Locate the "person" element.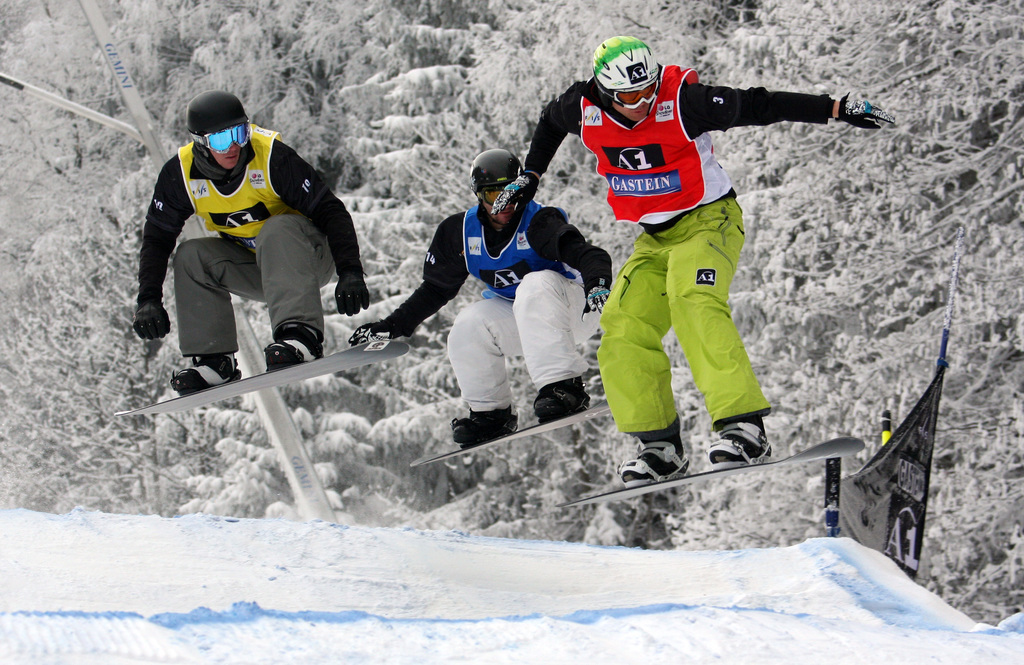
Element bbox: region(495, 38, 897, 485).
